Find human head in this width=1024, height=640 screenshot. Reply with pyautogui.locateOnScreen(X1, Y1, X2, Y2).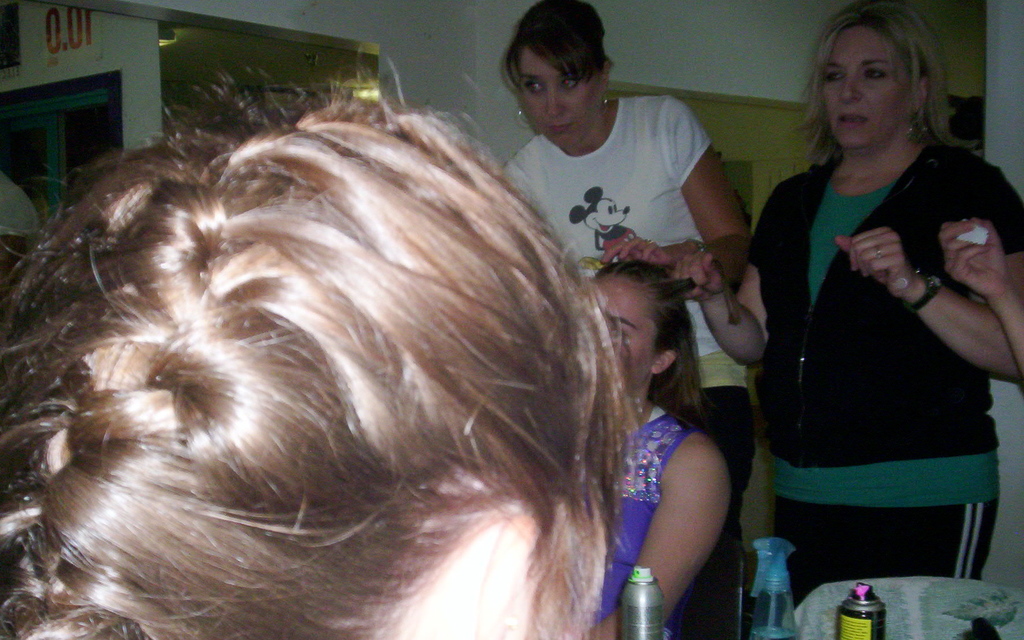
pyautogui.locateOnScreen(0, 97, 605, 639).
